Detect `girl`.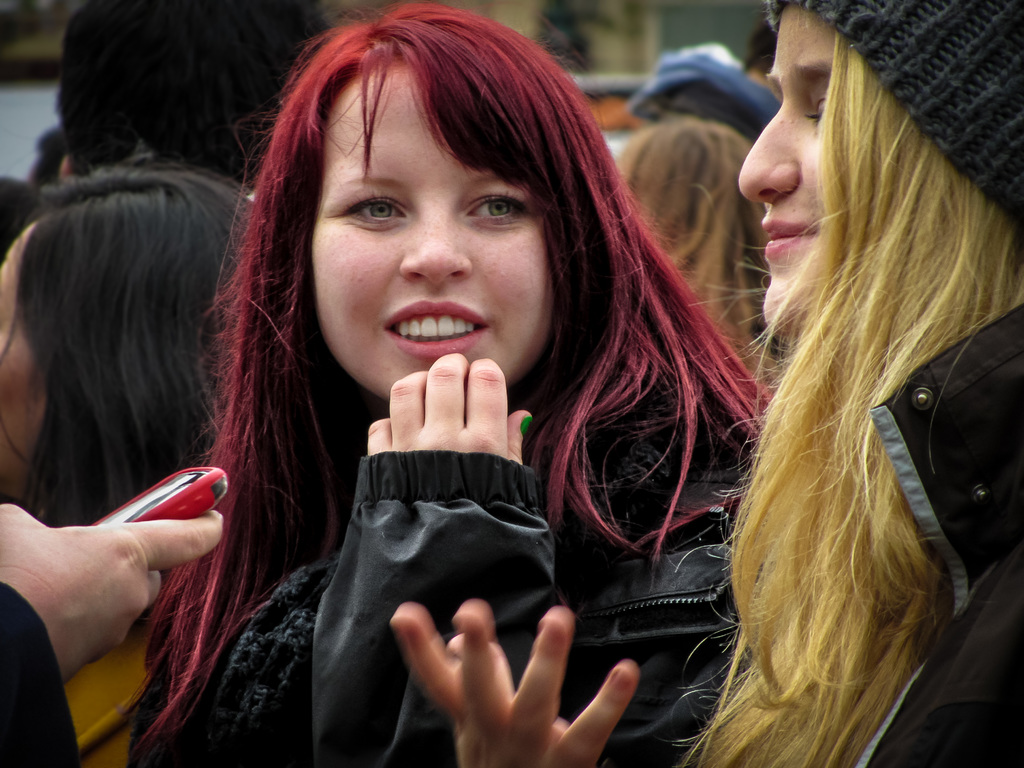
Detected at {"x1": 388, "y1": 0, "x2": 1023, "y2": 767}.
